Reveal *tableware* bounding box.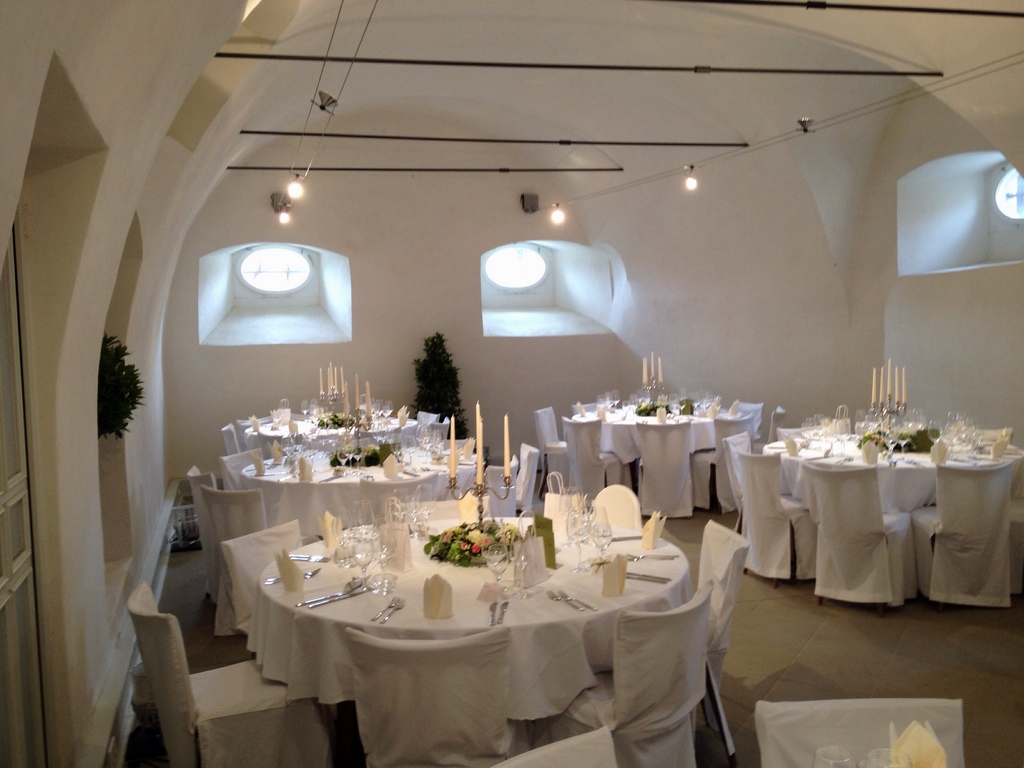
Revealed: box(486, 524, 506, 591).
